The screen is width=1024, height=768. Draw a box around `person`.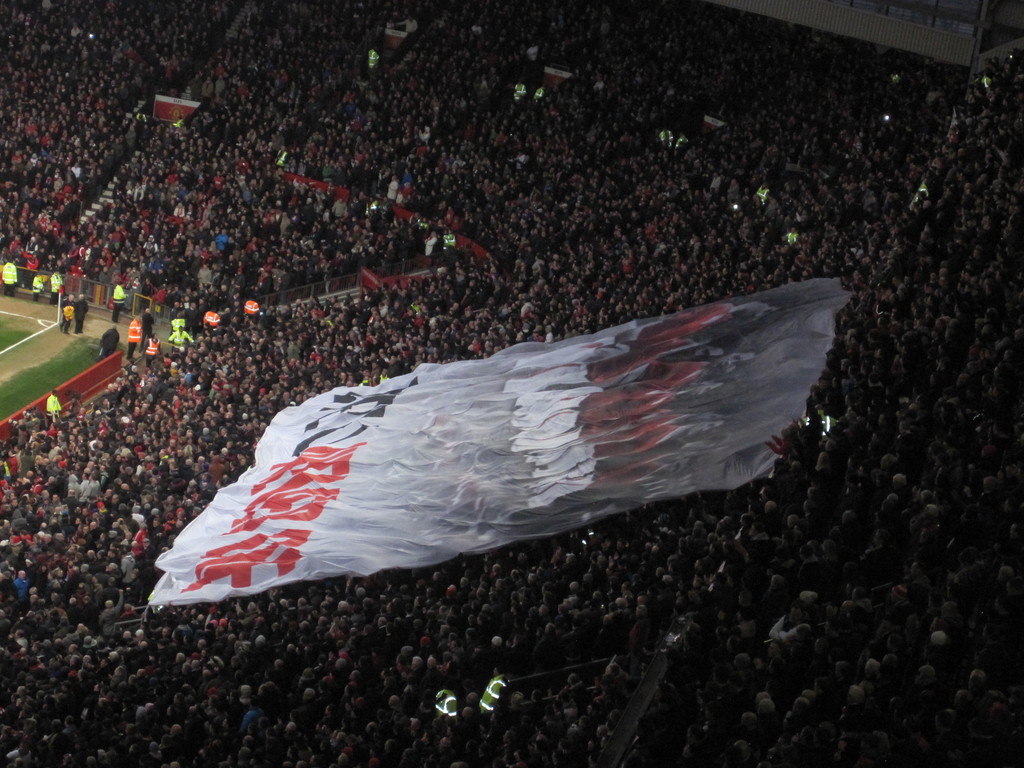
56/232/68/243.
